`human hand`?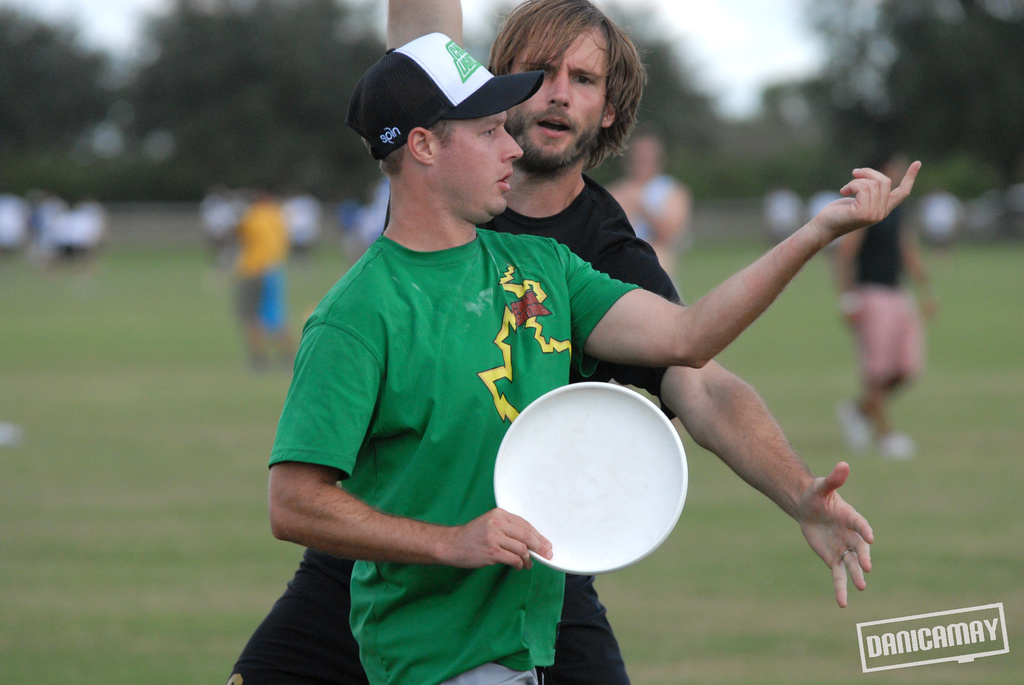
<region>799, 458, 877, 610</region>
